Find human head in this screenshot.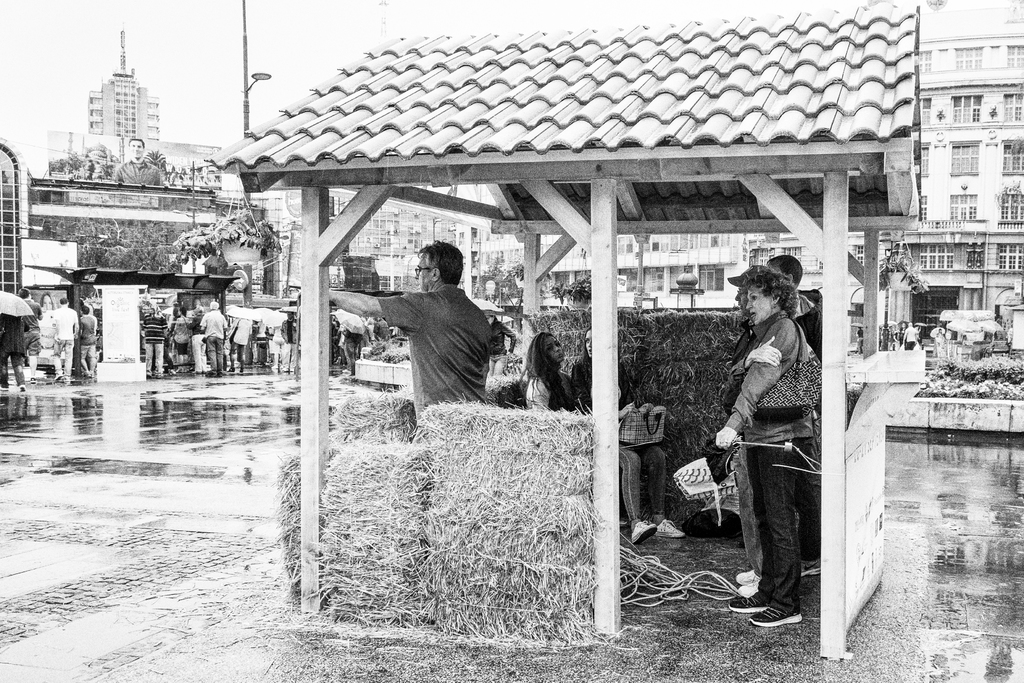
The bounding box for human head is detection(209, 302, 221, 309).
